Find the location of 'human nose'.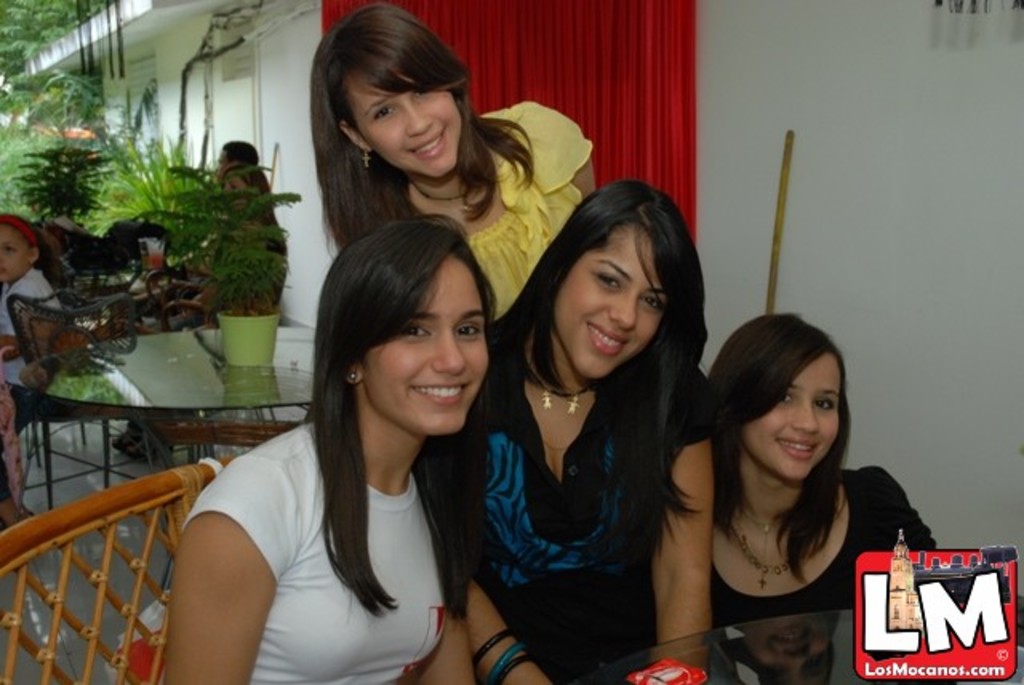
Location: left=405, top=99, right=432, bottom=139.
